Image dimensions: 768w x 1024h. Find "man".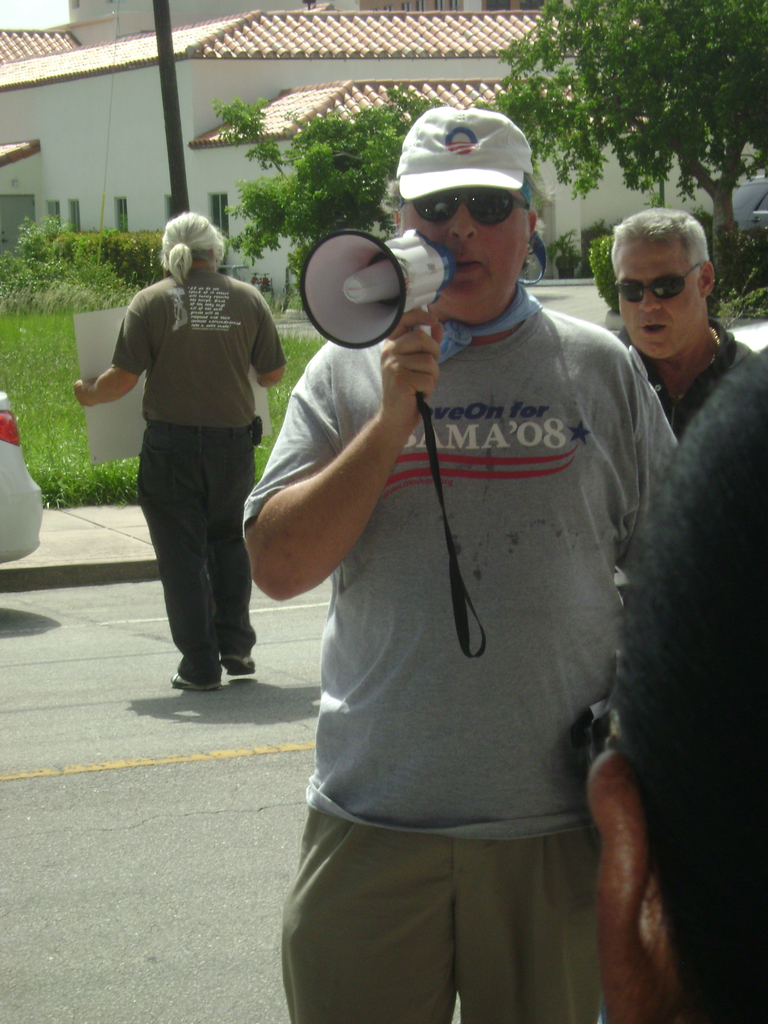
region(610, 200, 751, 430).
